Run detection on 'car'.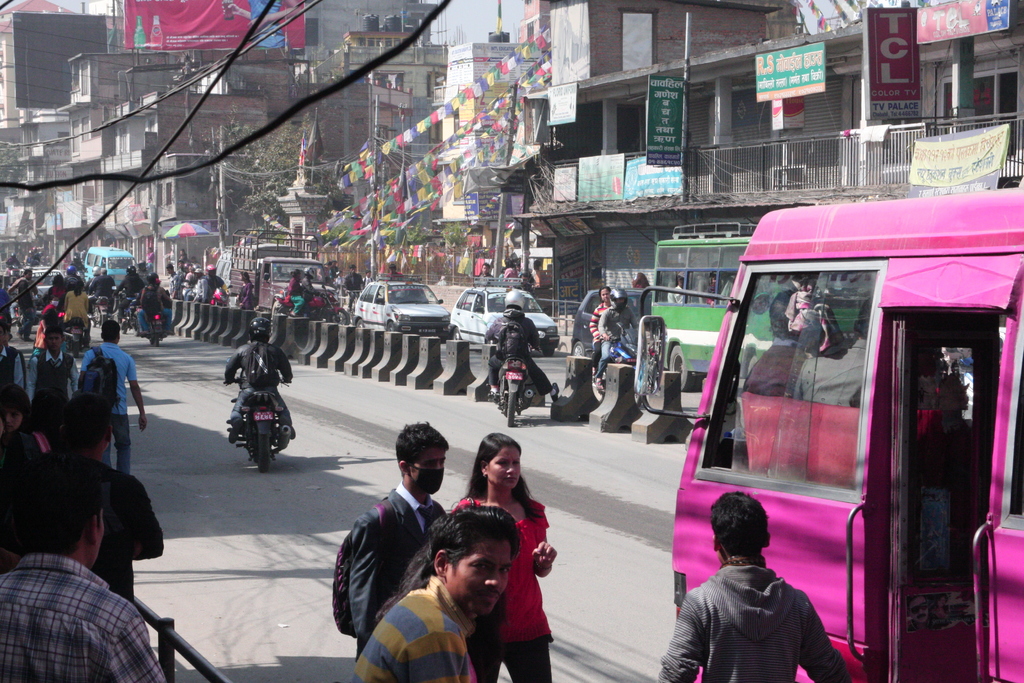
Result: Rect(452, 279, 562, 370).
